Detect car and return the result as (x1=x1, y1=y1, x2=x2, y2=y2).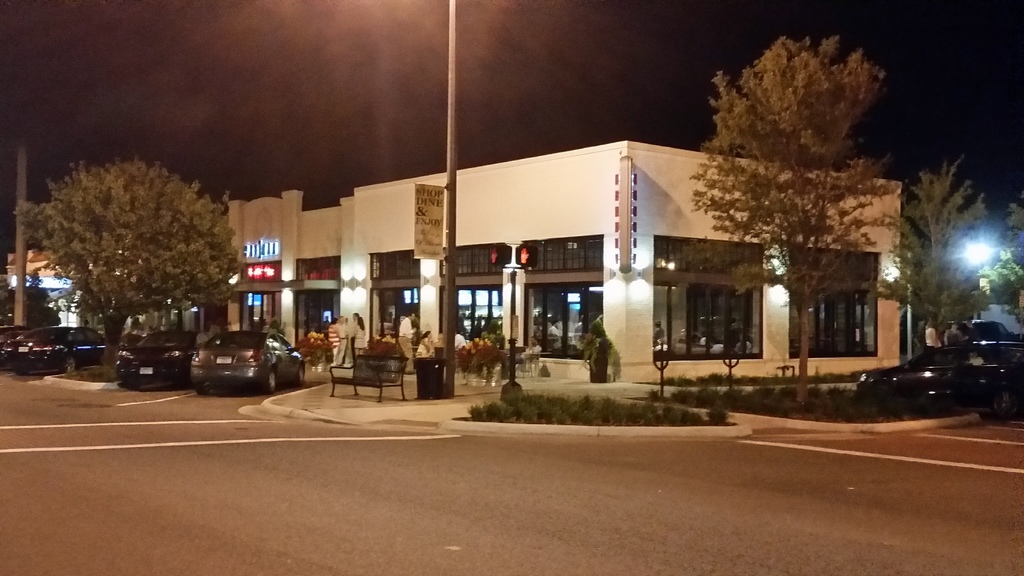
(x1=872, y1=344, x2=1023, y2=412).
